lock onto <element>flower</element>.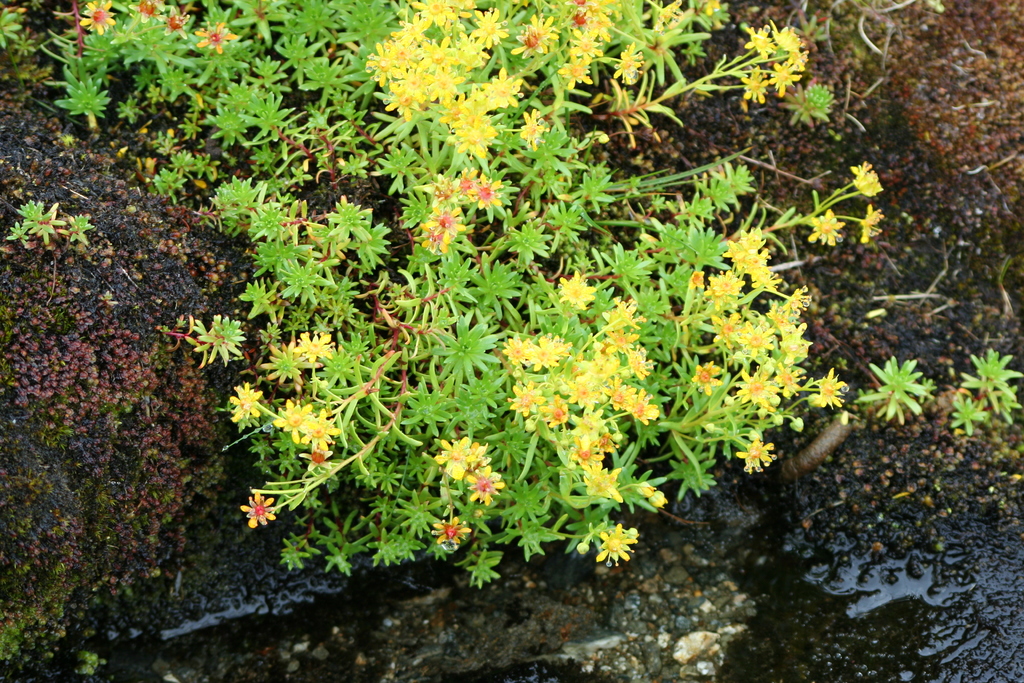
Locked: x1=195 y1=23 x2=240 y2=53.
